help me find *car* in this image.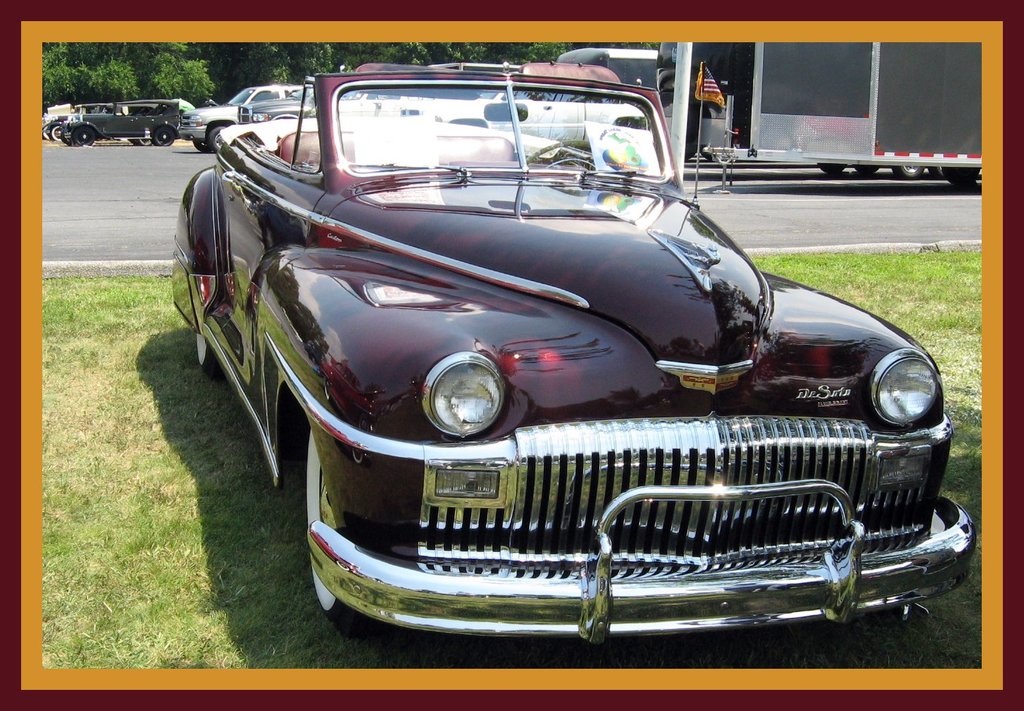
Found it: <bbox>166, 66, 978, 636</bbox>.
